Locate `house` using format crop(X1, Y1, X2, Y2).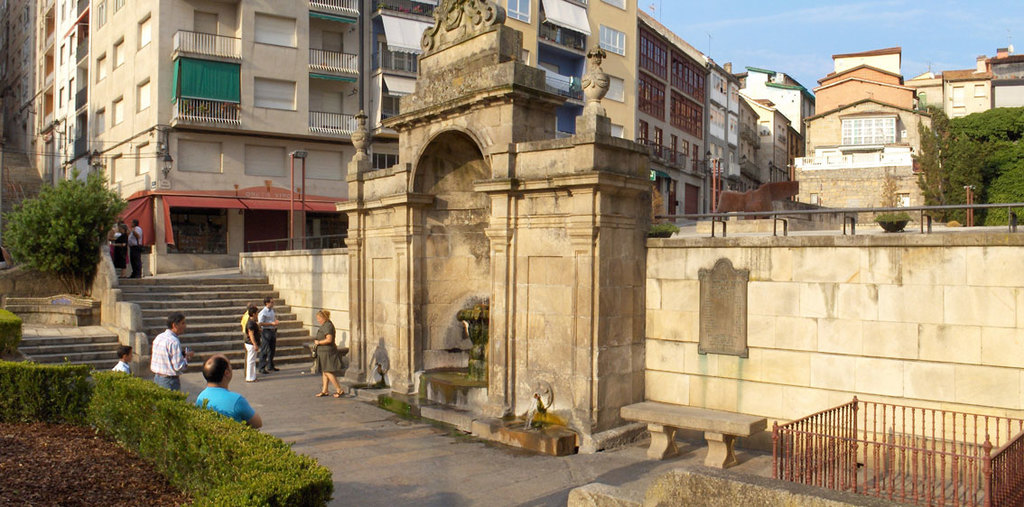
crop(787, 47, 933, 223).
